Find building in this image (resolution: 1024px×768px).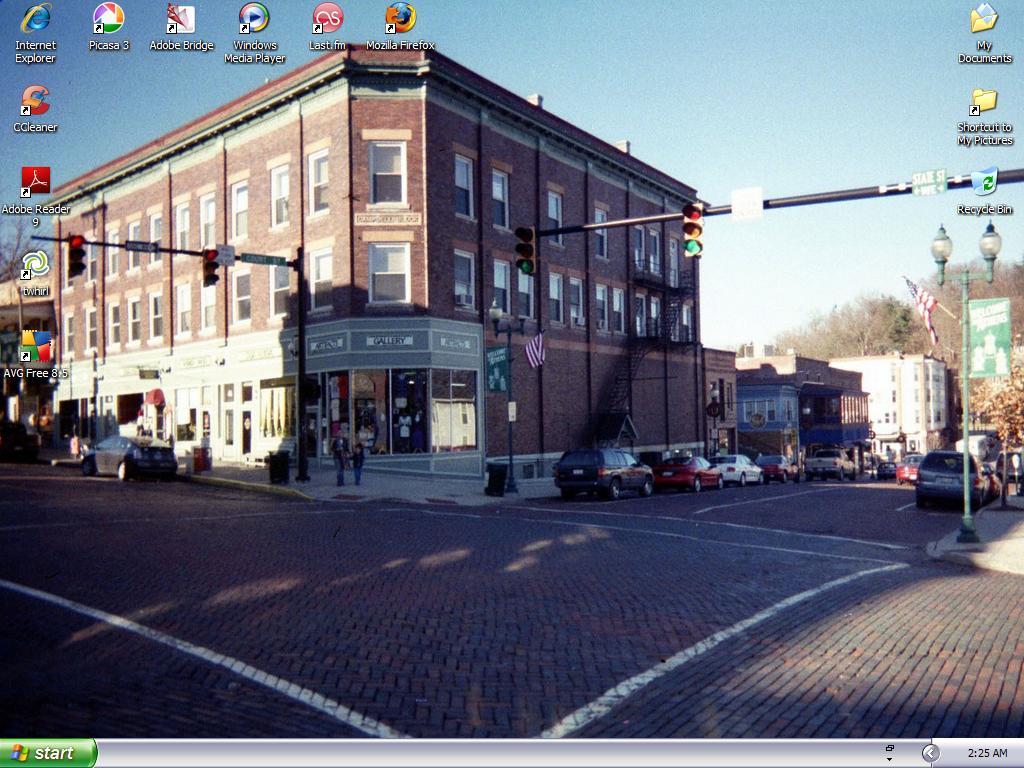
rect(57, 35, 702, 503).
